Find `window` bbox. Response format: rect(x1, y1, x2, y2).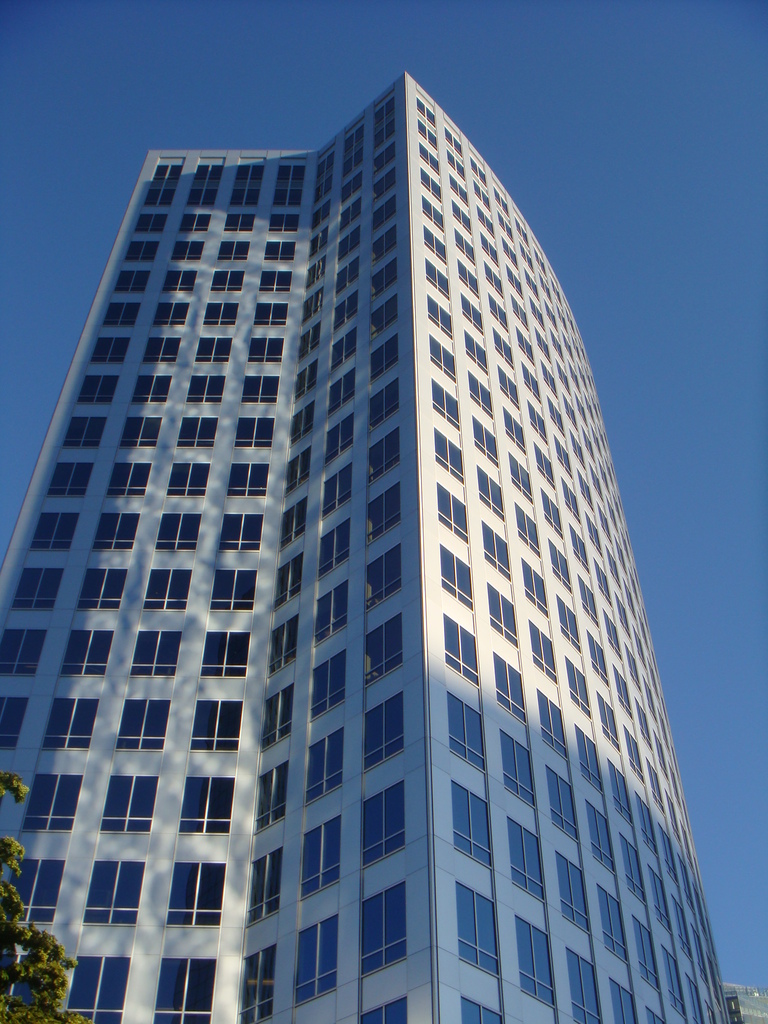
rect(184, 207, 209, 233).
